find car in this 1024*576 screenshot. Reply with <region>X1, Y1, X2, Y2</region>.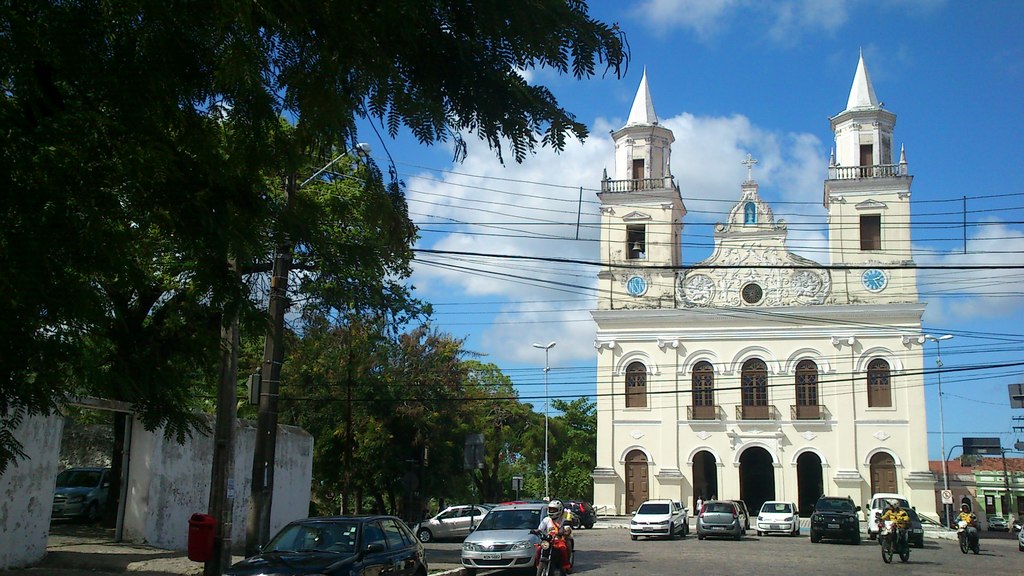
<region>562, 499, 595, 534</region>.
